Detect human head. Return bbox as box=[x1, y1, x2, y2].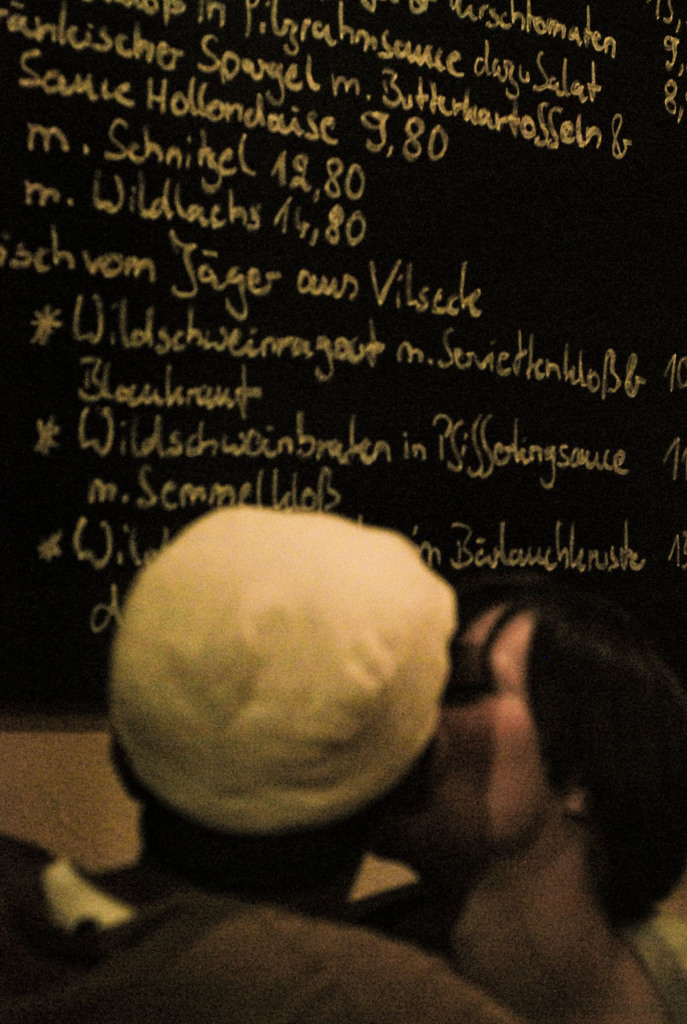
box=[115, 509, 464, 856].
